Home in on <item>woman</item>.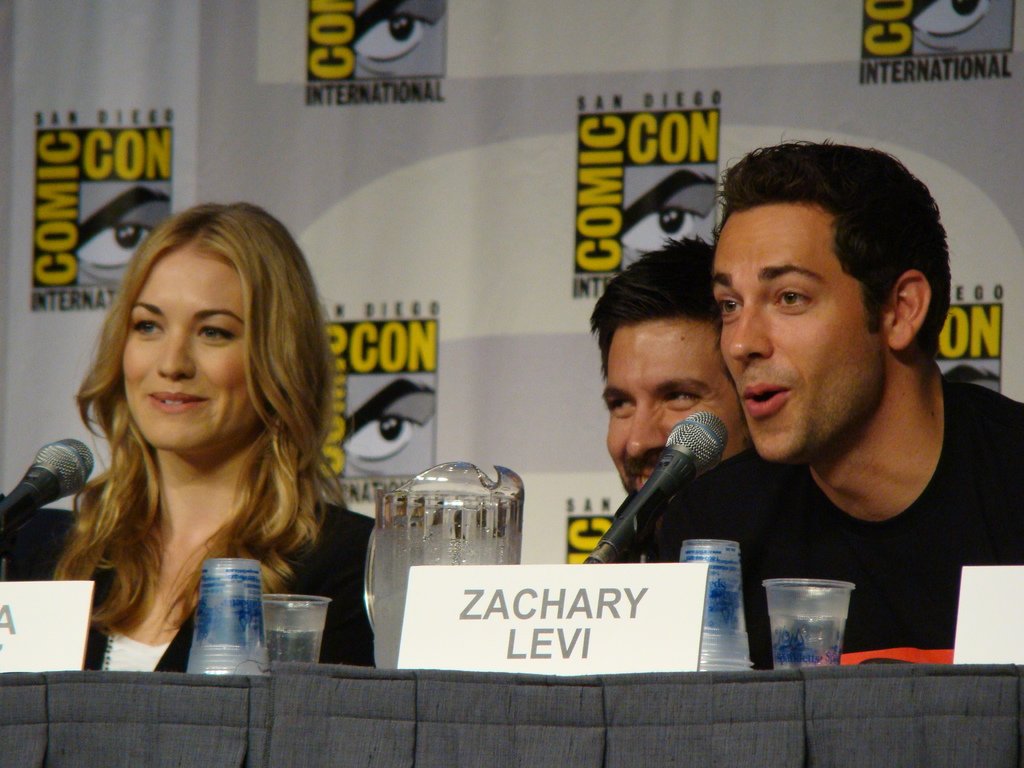
Homed in at rect(39, 211, 360, 676).
